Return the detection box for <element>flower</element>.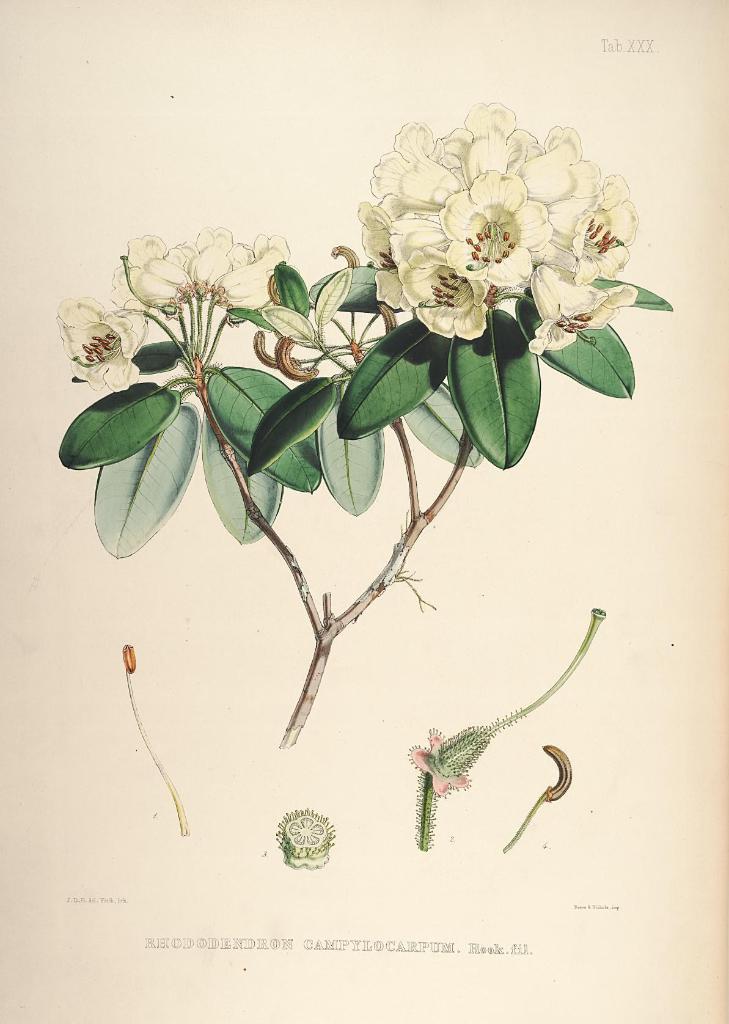
bbox(108, 226, 285, 316).
